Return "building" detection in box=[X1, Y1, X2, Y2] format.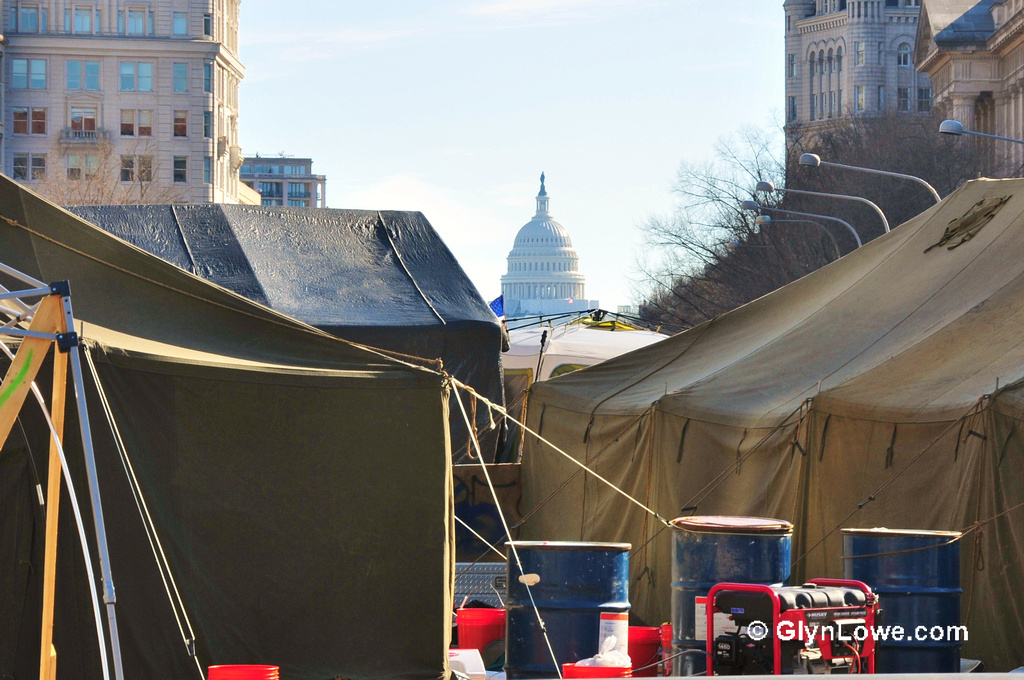
box=[501, 173, 596, 318].
